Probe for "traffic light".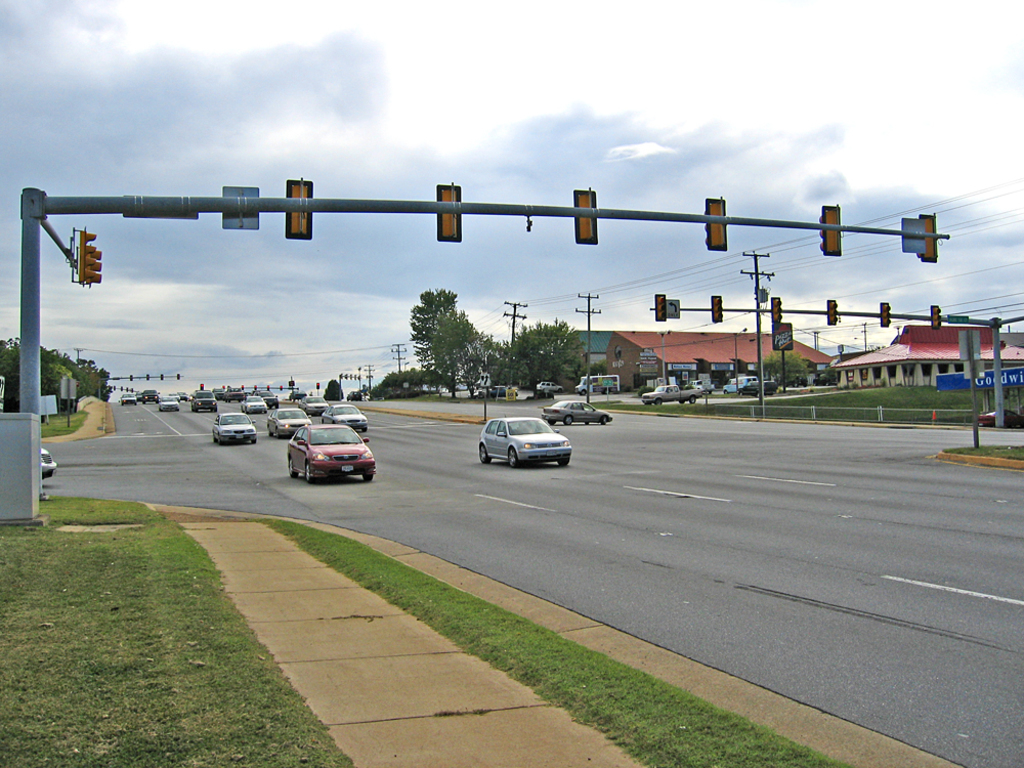
Probe result: {"x1": 146, "y1": 377, "x2": 148, "y2": 381}.
